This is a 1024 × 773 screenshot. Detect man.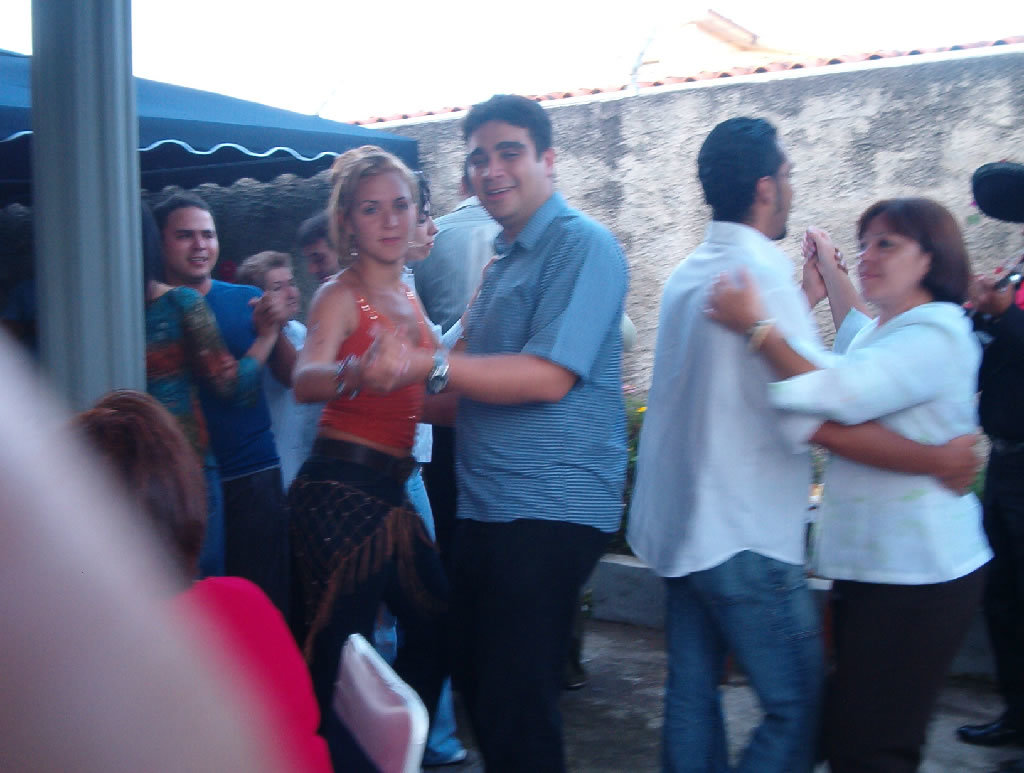
box(363, 93, 630, 771).
